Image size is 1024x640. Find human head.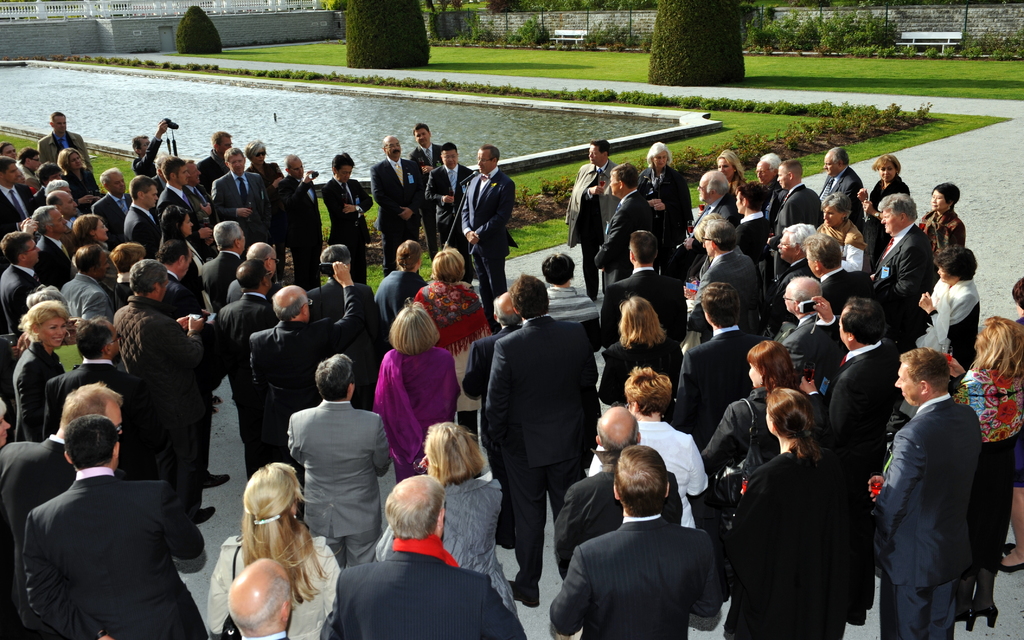
[164, 158, 189, 187].
